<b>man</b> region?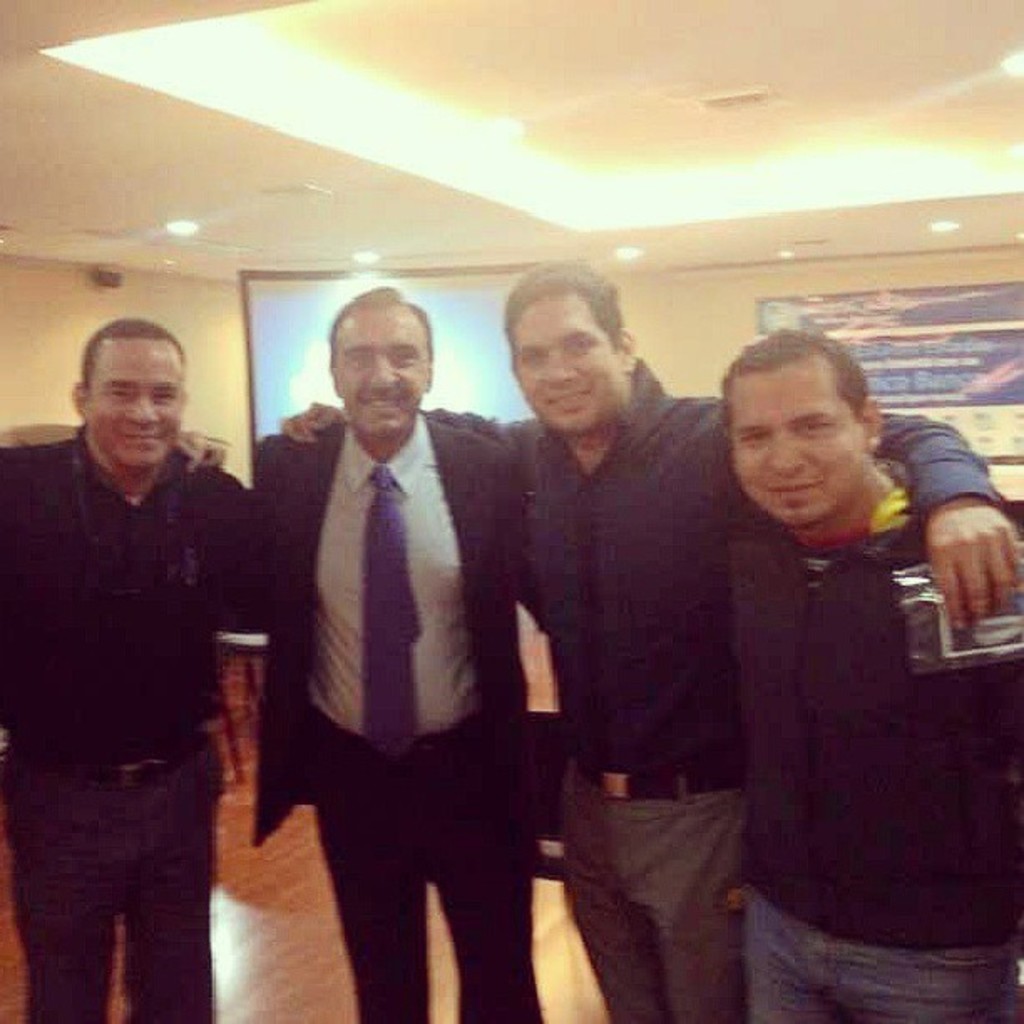
locate(279, 281, 1022, 1022)
